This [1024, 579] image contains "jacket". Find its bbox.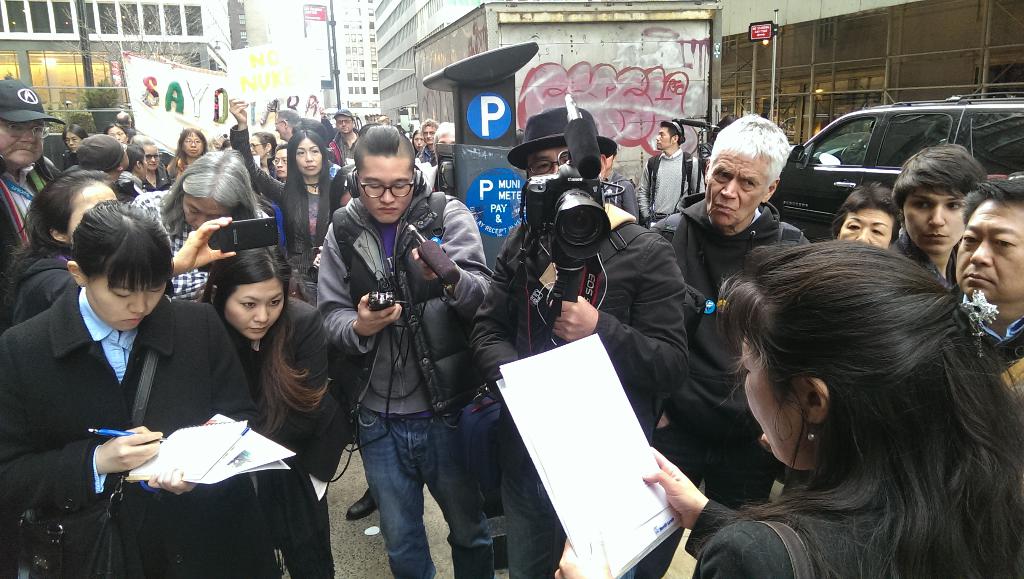
select_region(633, 145, 702, 218).
